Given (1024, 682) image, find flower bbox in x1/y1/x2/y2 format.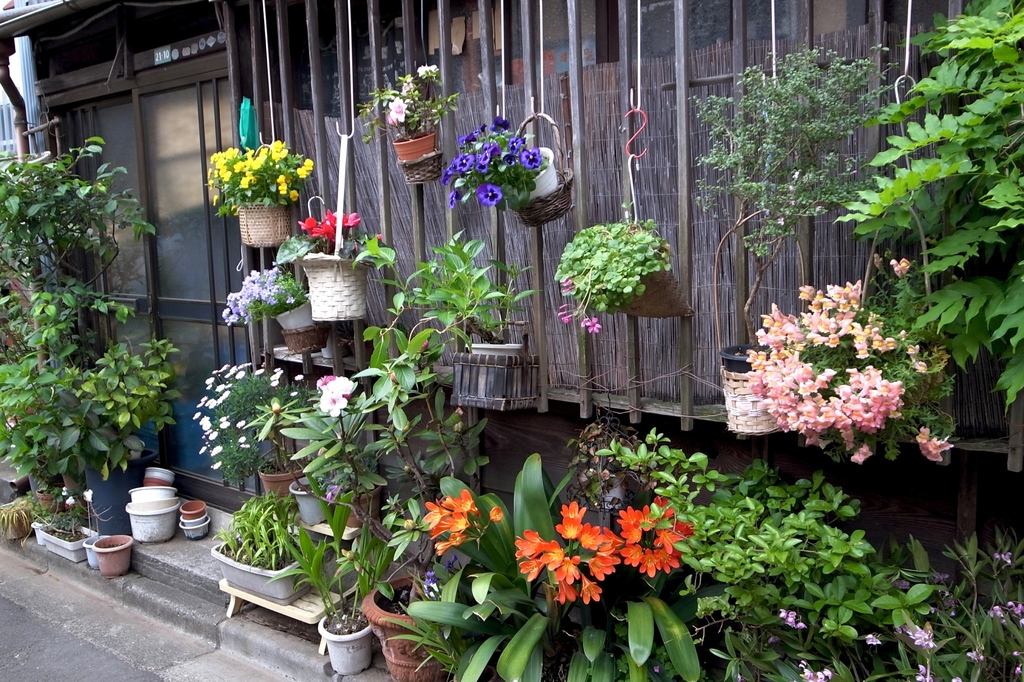
445/560/454/571.
